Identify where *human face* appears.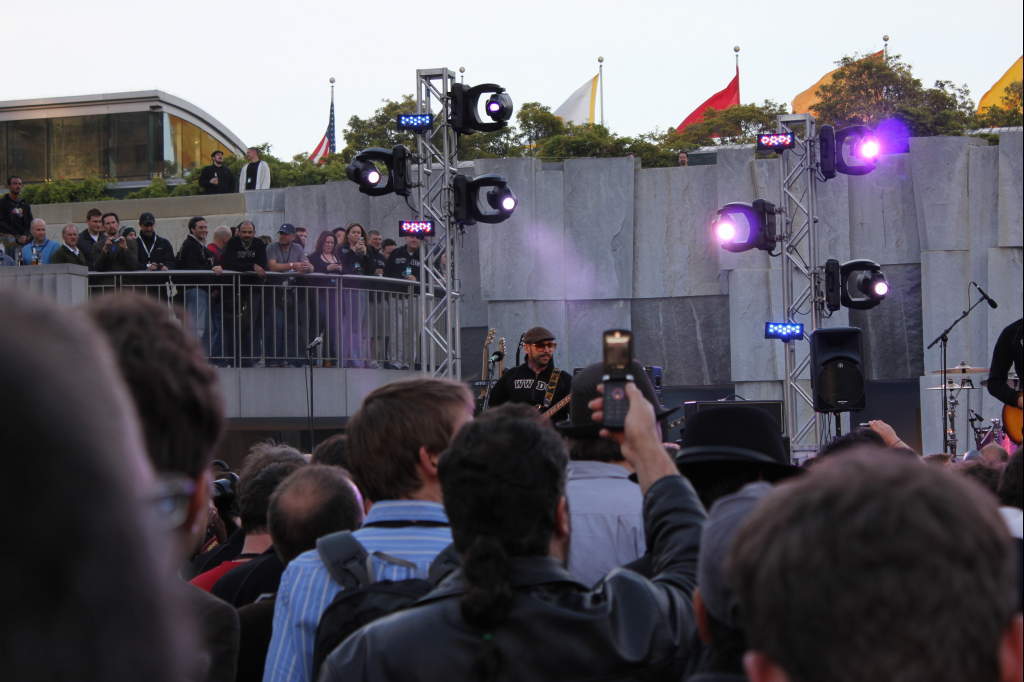
Appears at 89:215:103:231.
